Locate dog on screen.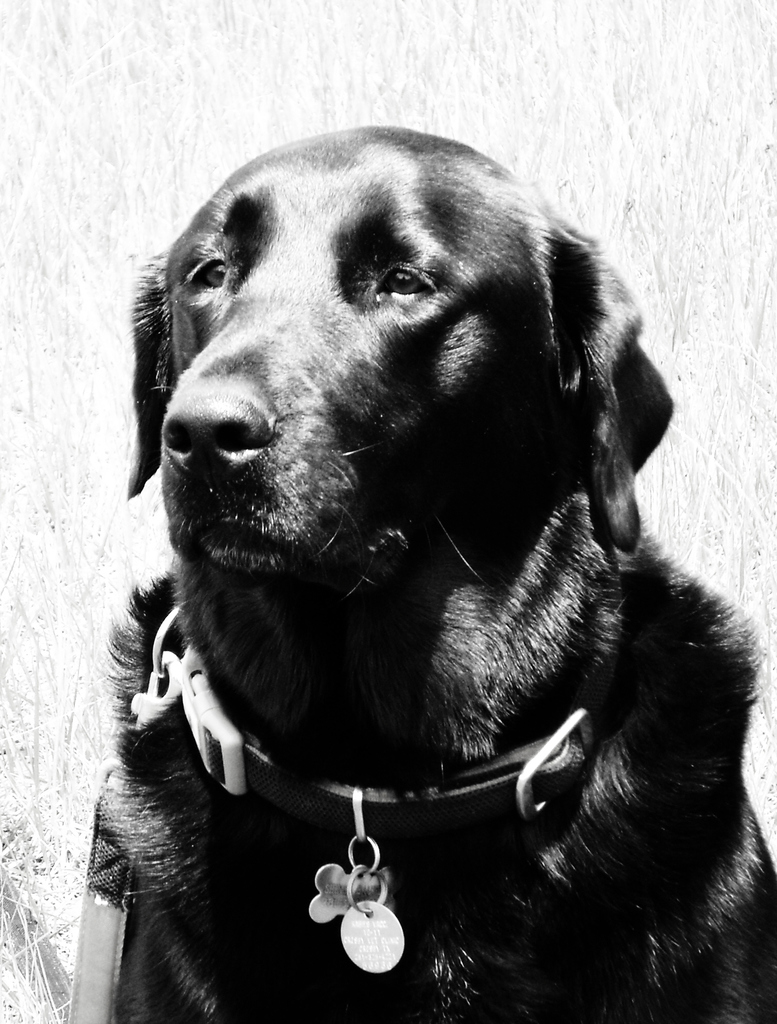
On screen at {"left": 92, "top": 125, "right": 776, "bottom": 1023}.
